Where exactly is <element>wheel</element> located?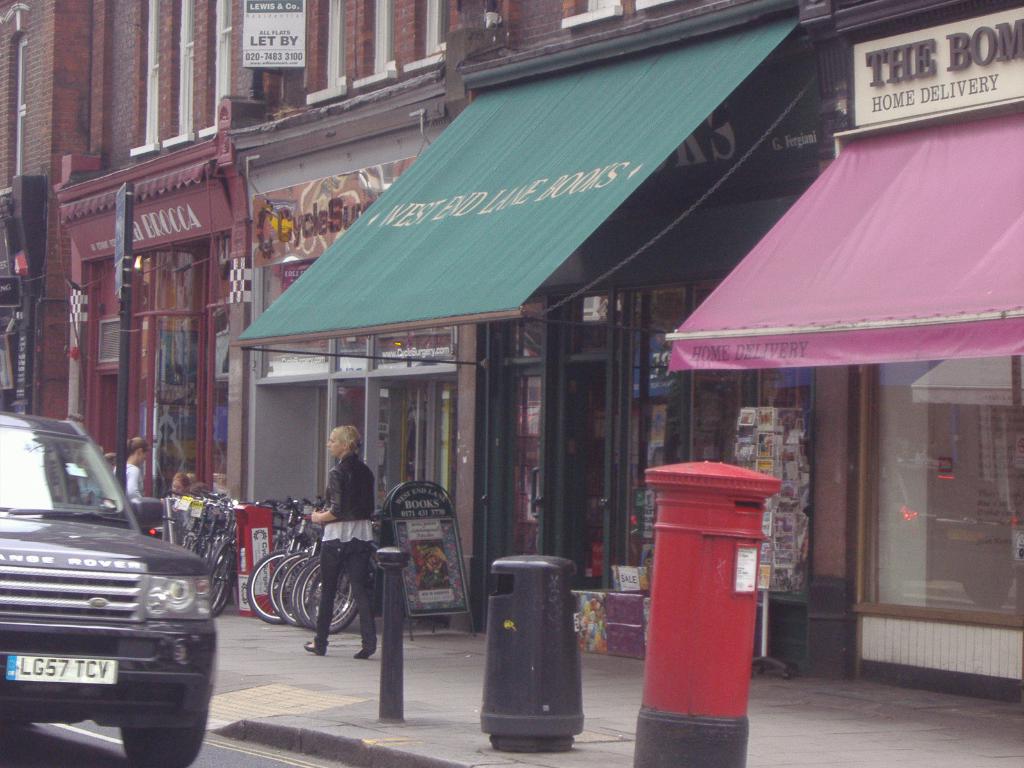
Its bounding box is 248 550 291 627.
